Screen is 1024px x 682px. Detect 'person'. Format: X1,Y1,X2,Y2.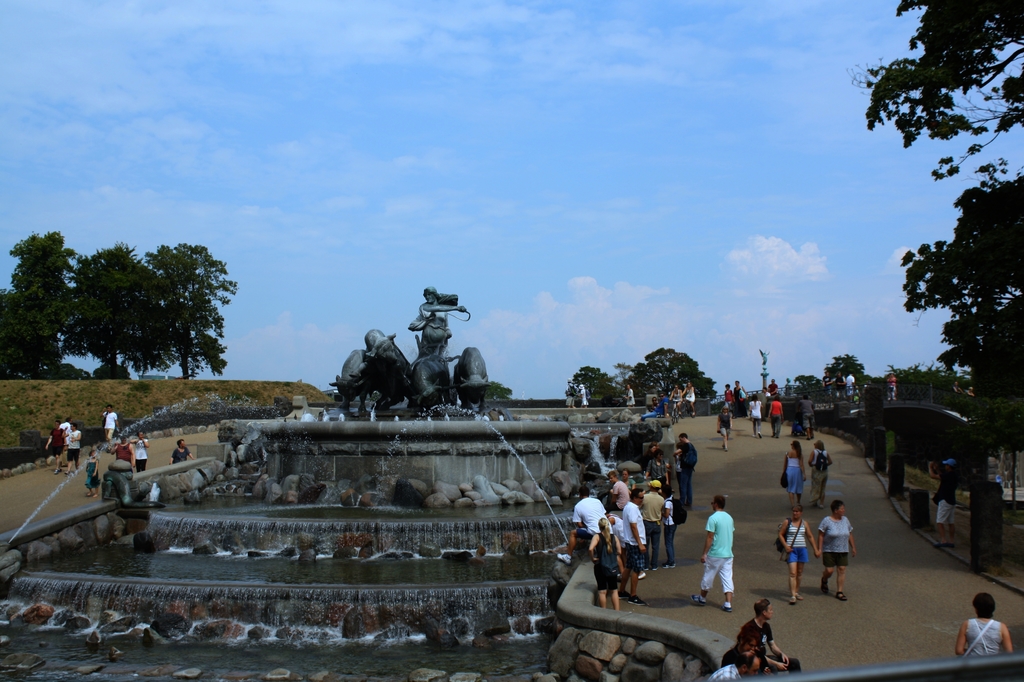
746,394,765,442.
